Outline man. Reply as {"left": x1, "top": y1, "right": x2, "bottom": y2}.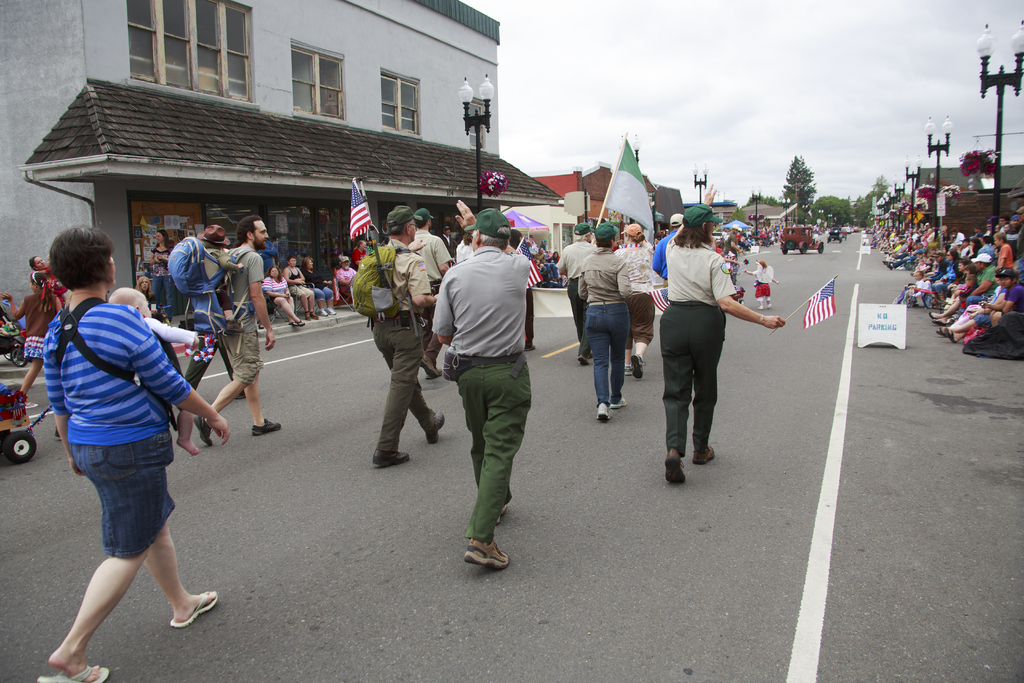
{"left": 438, "top": 226, "right": 452, "bottom": 258}.
